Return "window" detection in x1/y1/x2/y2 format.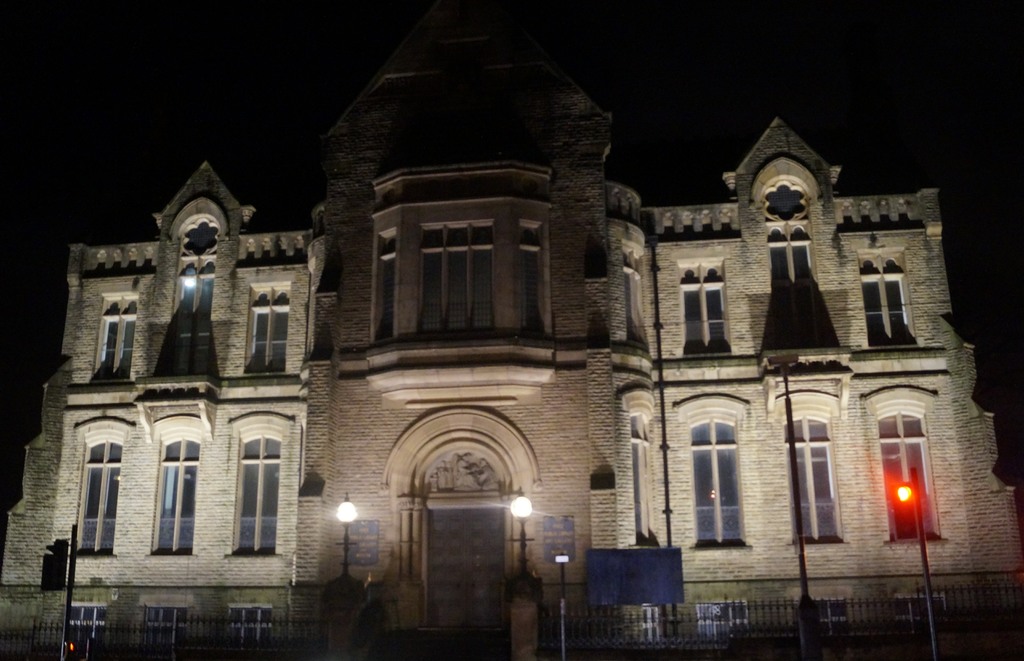
678/256/732/354.
